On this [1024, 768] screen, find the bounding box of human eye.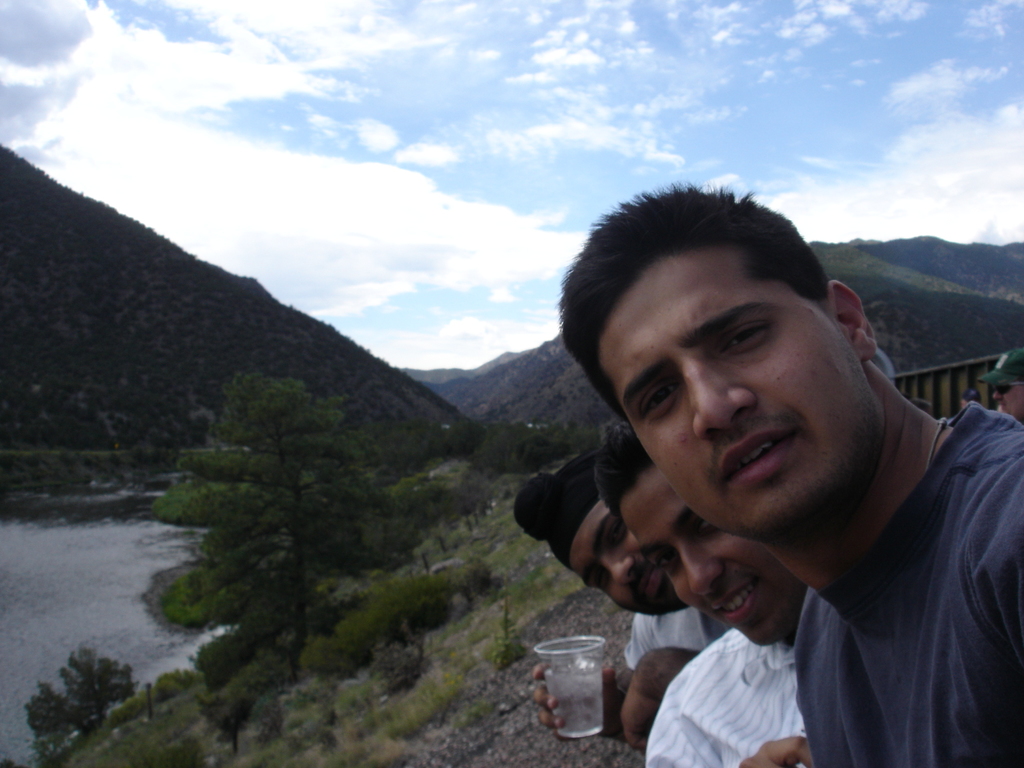
Bounding box: detection(657, 548, 678, 570).
